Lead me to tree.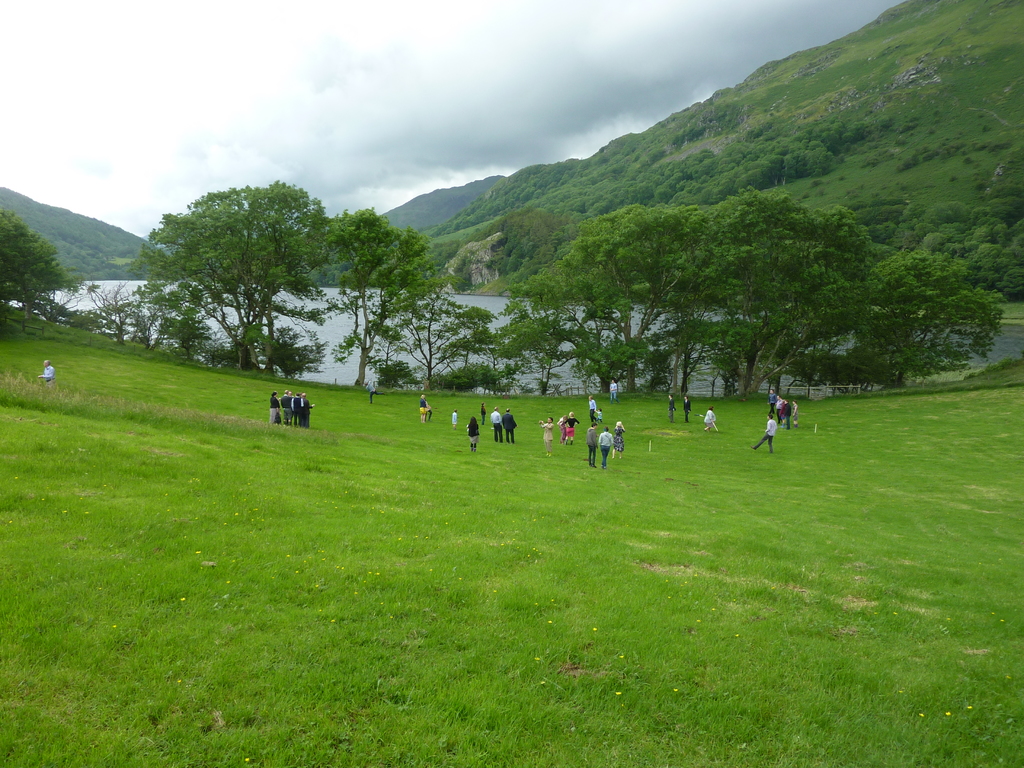
Lead to bbox(393, 289, 477, 393).
